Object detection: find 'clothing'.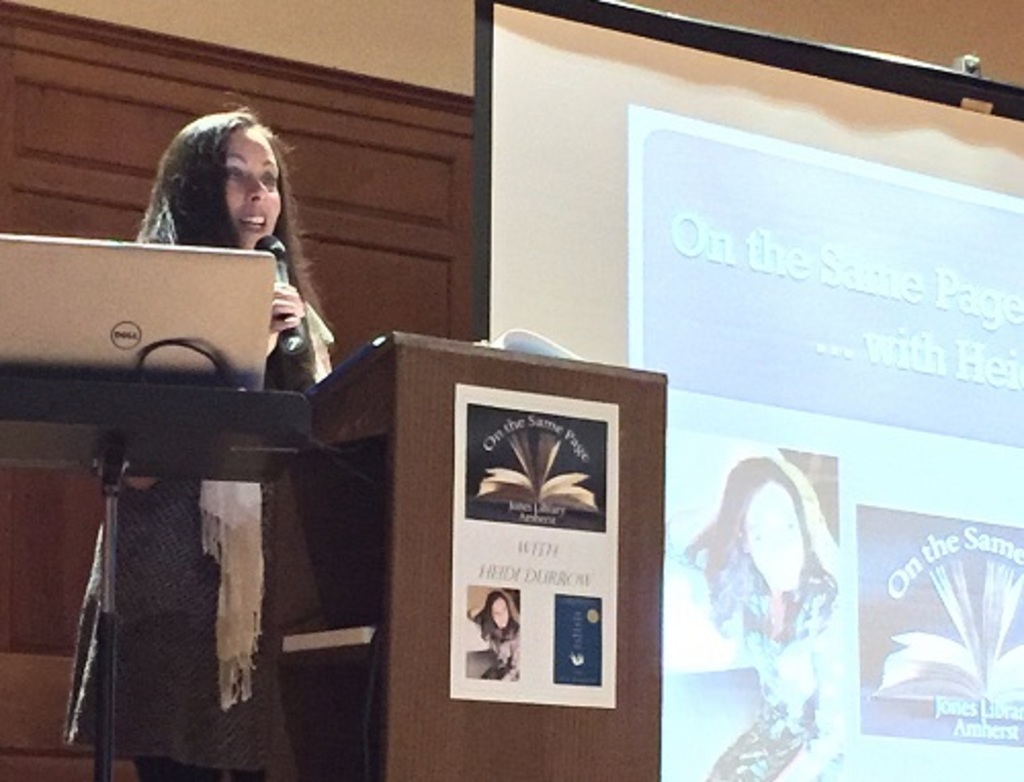
l=63, t=266, r=334, b=755.
